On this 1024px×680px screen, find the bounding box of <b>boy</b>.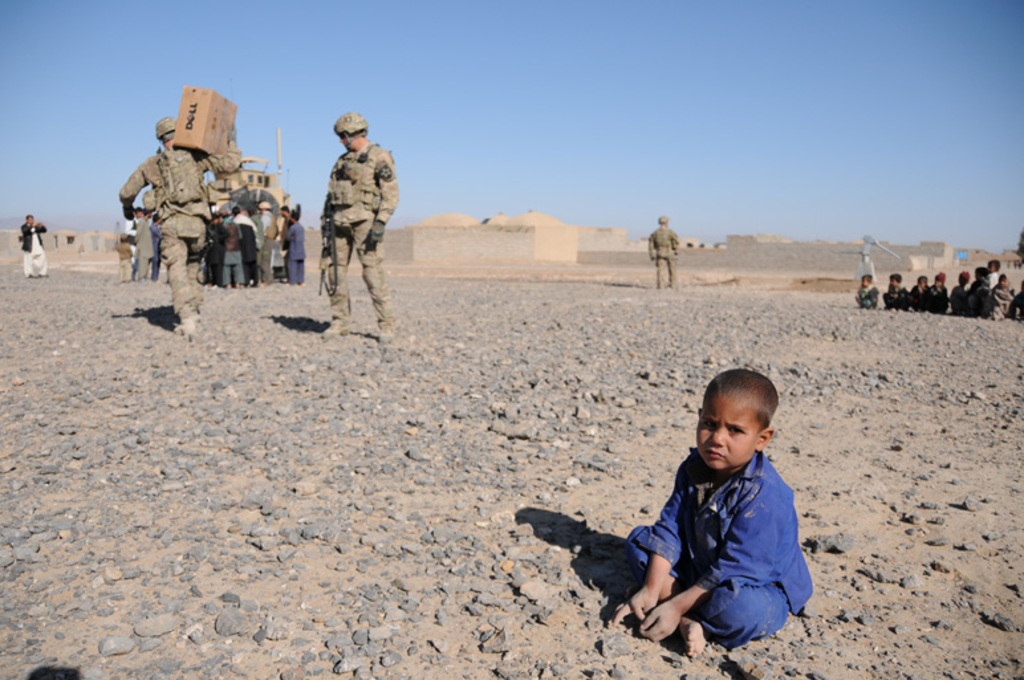
Bounding box: bbox=(947, 268, 971, 317).
